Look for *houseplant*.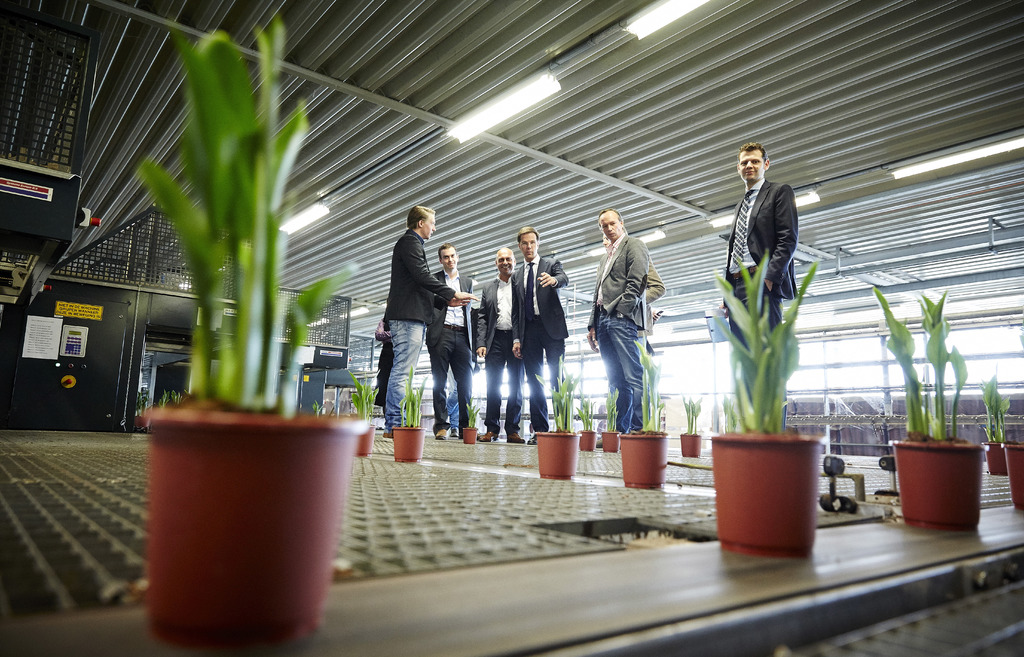
Found: l=391, t=365, r=433, b=466.
